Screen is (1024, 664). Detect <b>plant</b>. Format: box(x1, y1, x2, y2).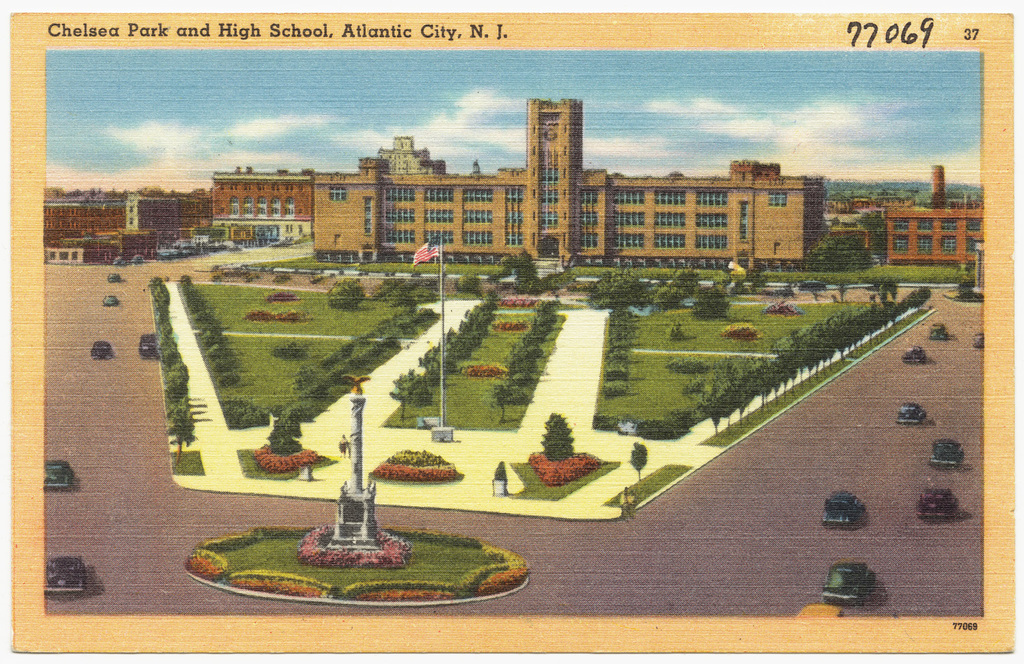
box(595, 300, 635, 394).
